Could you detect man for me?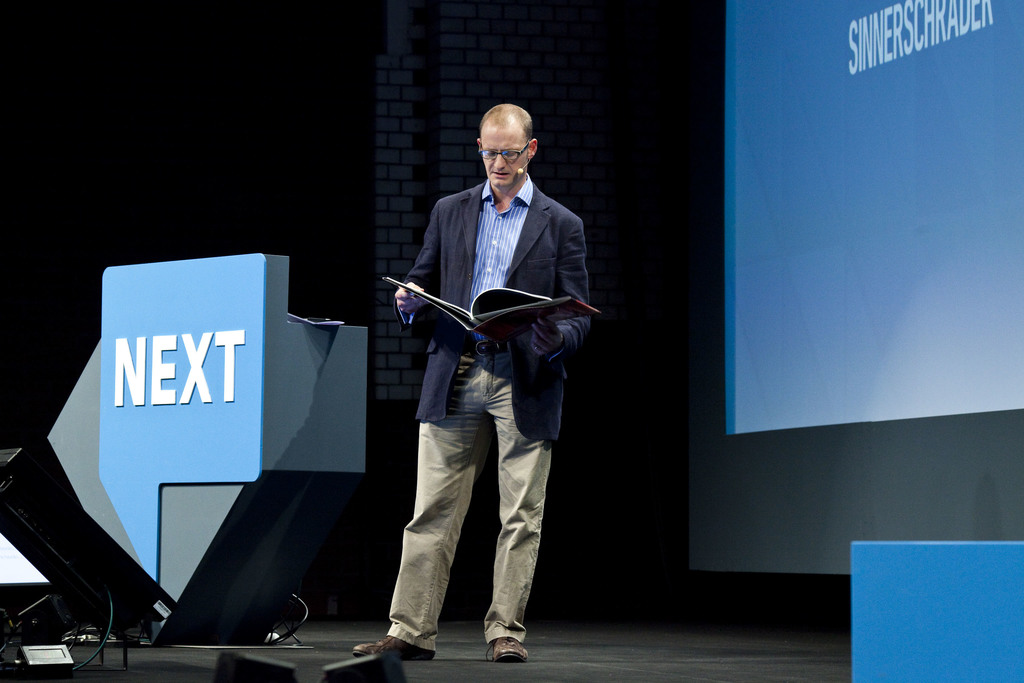
Detection result: l=383, t=43, r=589, b=682.
